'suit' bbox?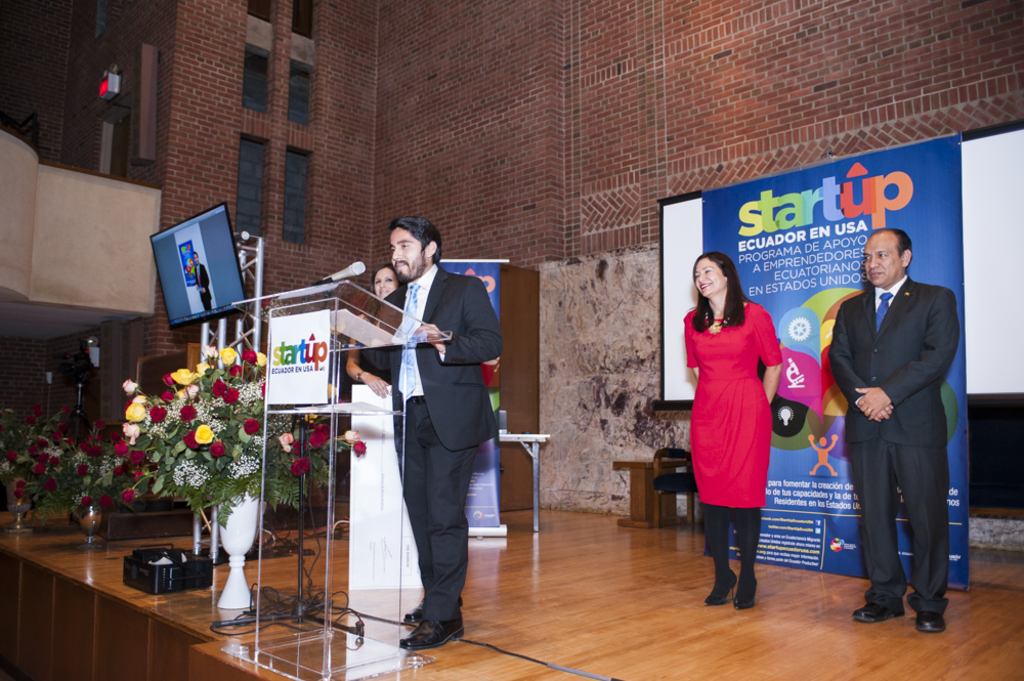
{"left": 377, "top": 266, "right": 494, "bottom": 654}
